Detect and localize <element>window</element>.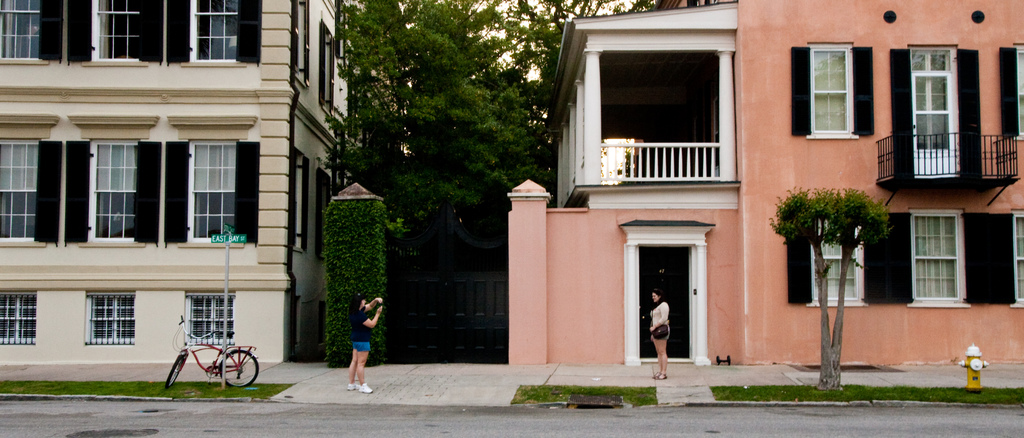
Localized at 806,222,865,312.
